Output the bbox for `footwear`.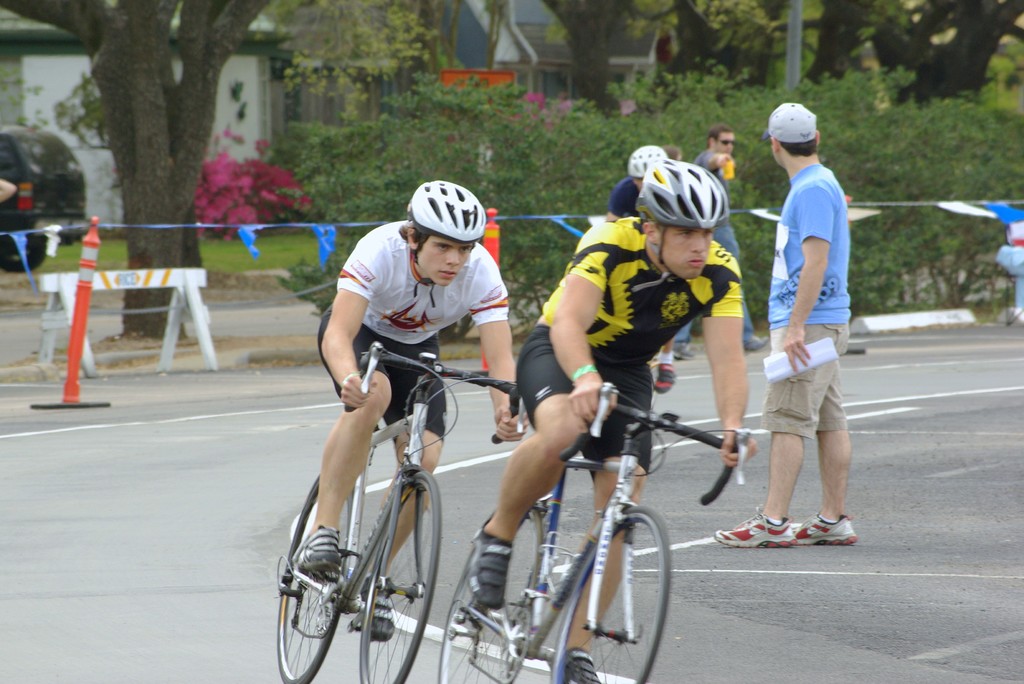
(left=294, top=526, right=342, bottom=572).
